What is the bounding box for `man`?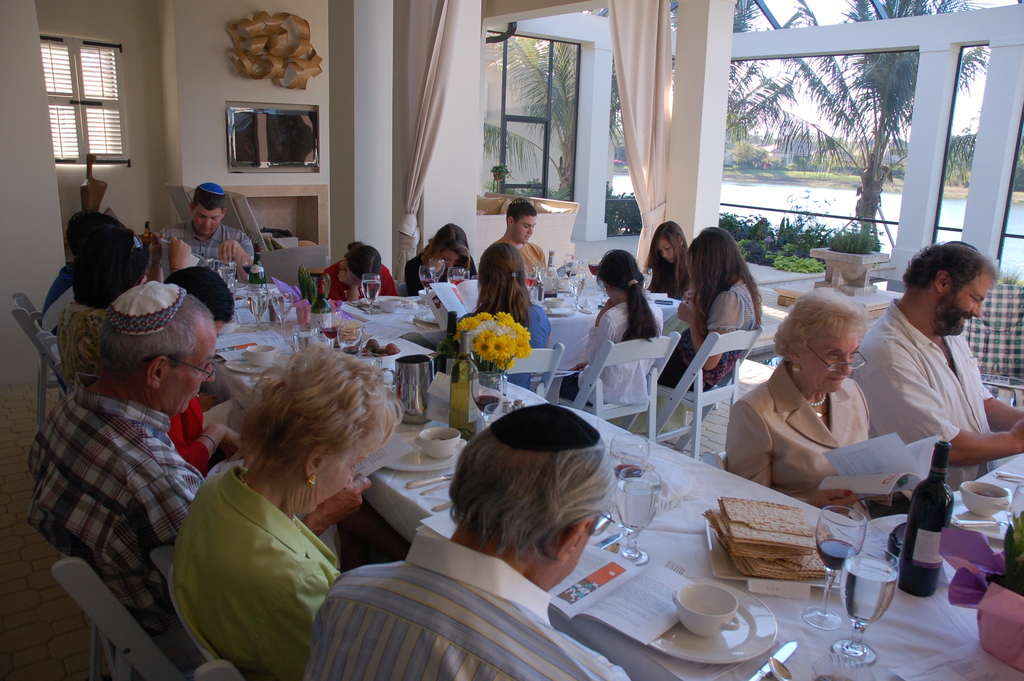
left=842, top=240, right=1013, bottom=573.
